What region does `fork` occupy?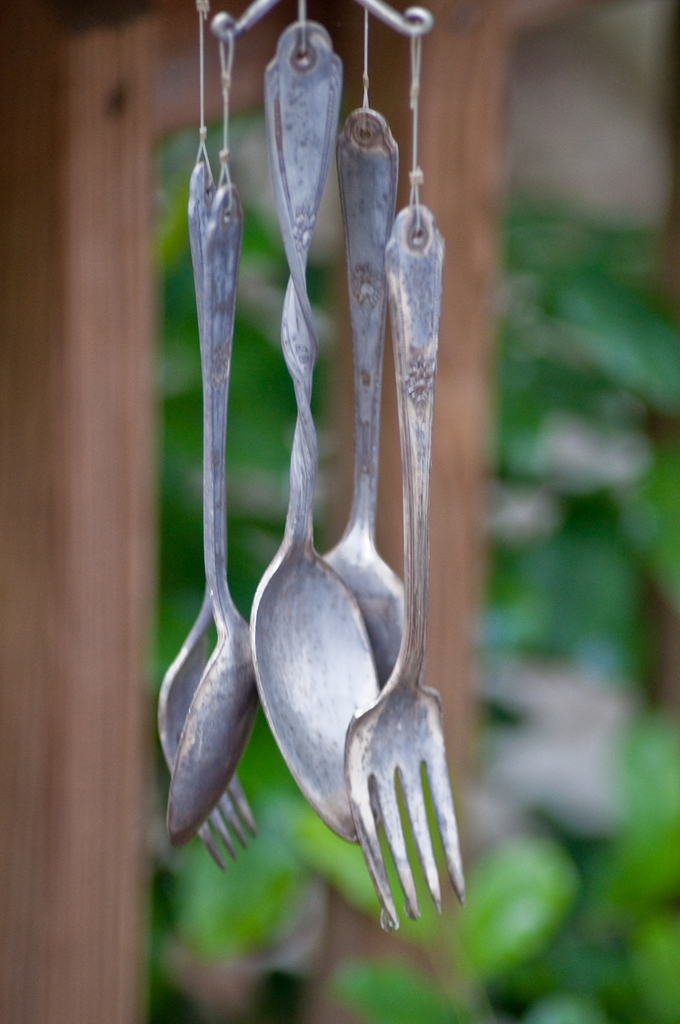
pyautogui.locateOnScreen(338, 195, 476, 935).
